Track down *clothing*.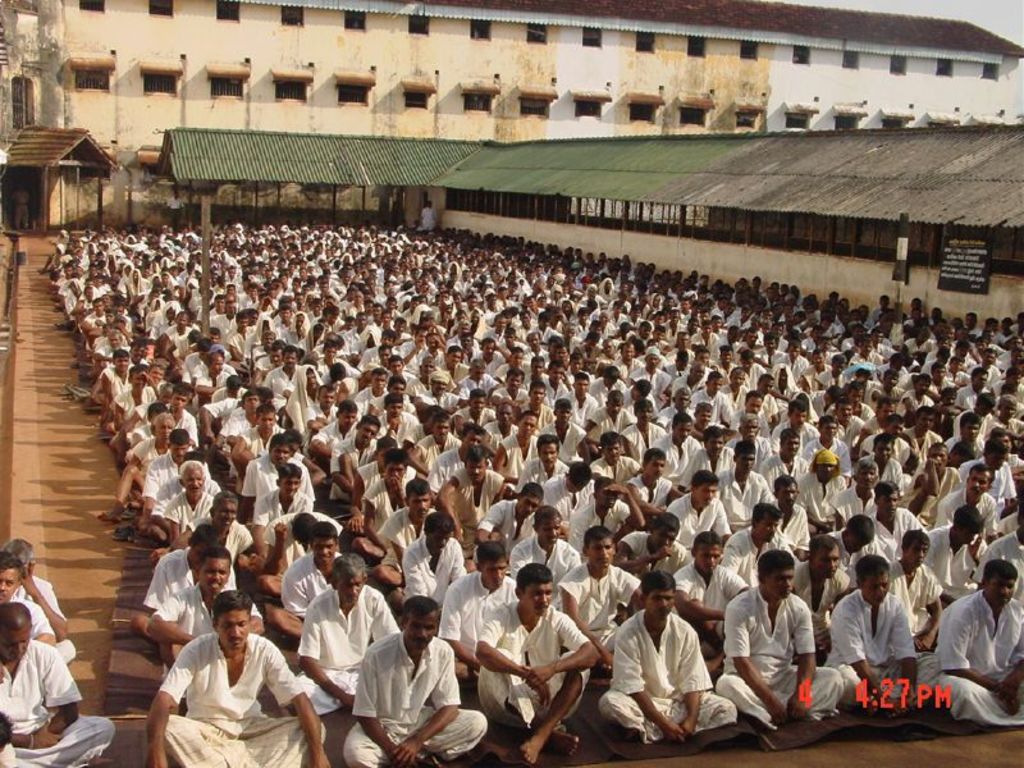
Tracked to Rect(540, 375, 573, 413).
